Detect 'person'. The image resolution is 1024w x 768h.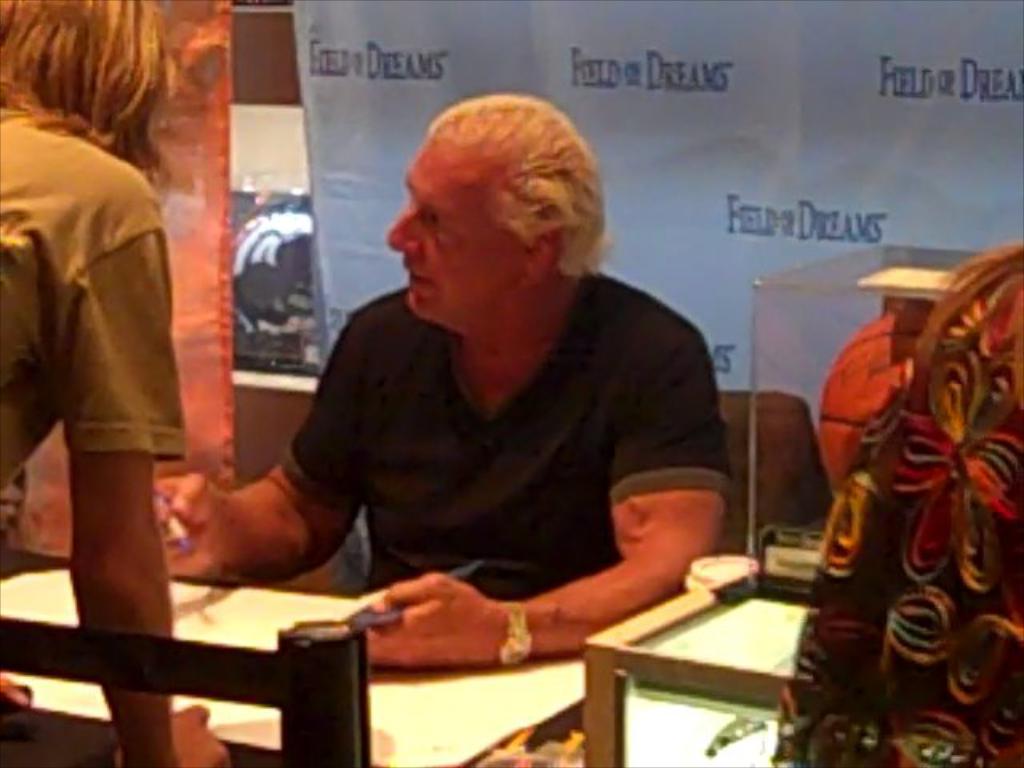
0 0 237 766.
